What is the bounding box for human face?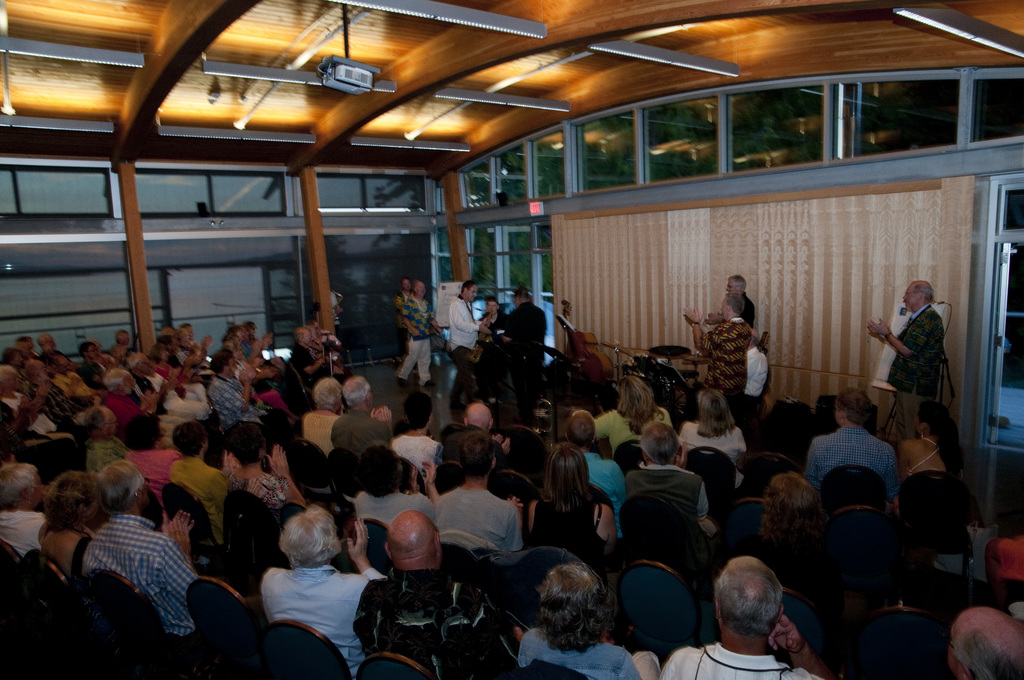
(118,380,133,394).
